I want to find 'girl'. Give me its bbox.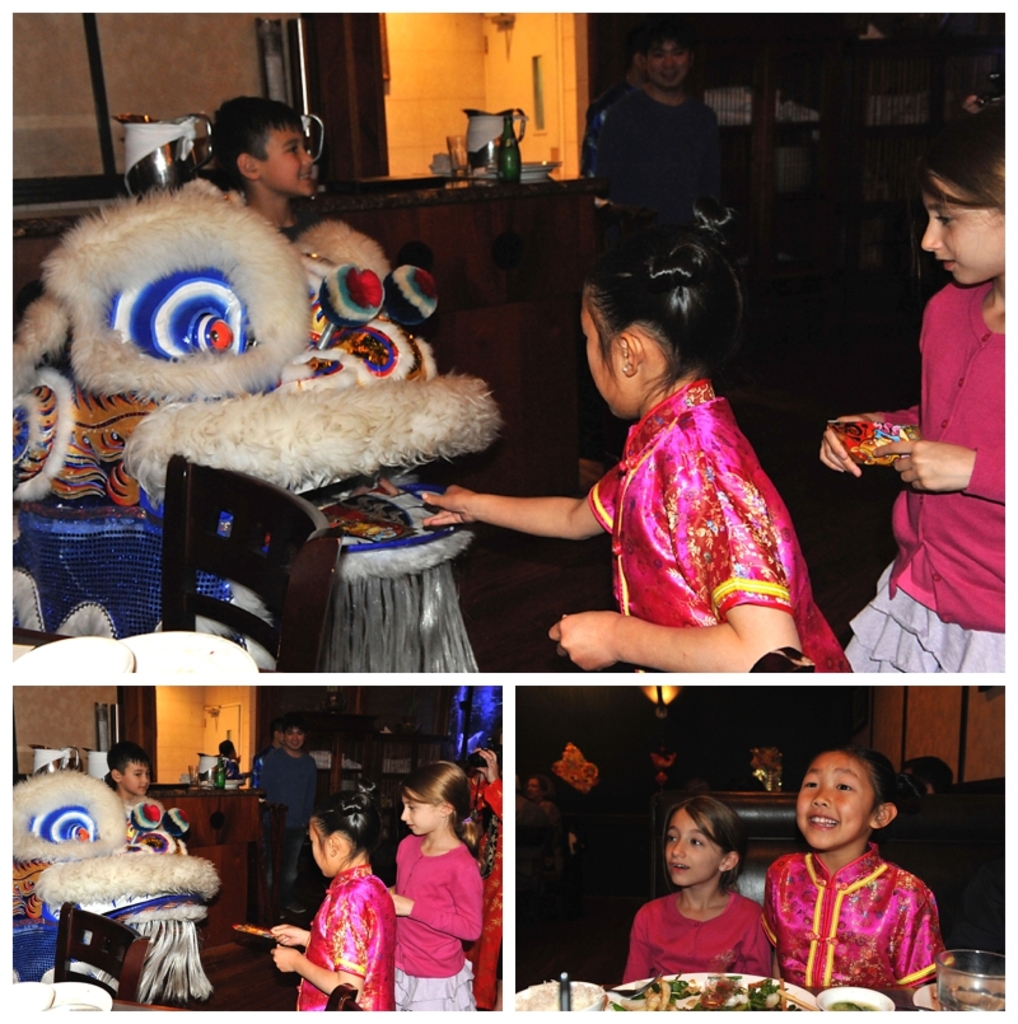
{"x1": 270, "y1": 777, "x2": 394, "y2": 1013}.
